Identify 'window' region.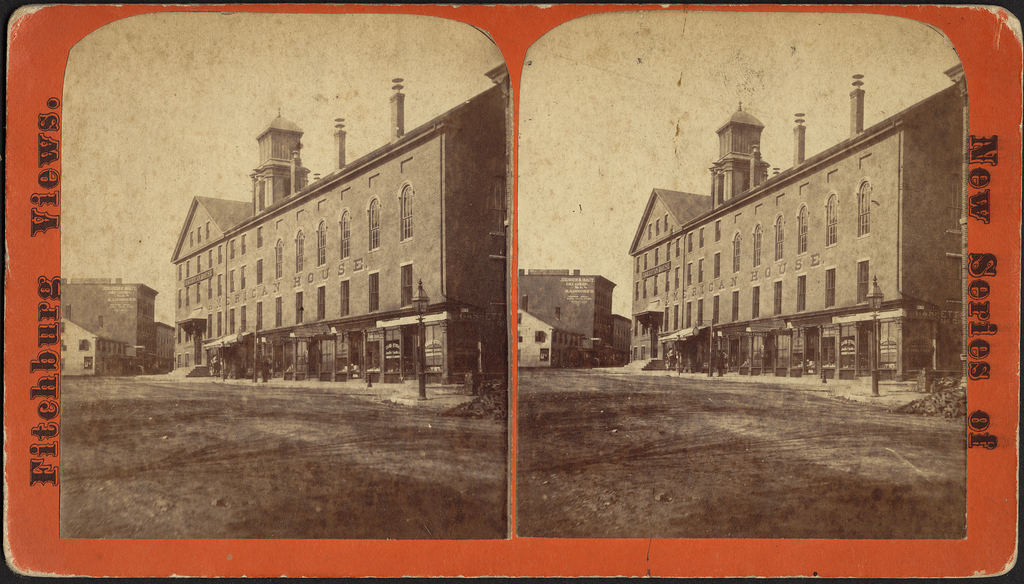
Region: left=856, top=261, right=868, bottom=306.
